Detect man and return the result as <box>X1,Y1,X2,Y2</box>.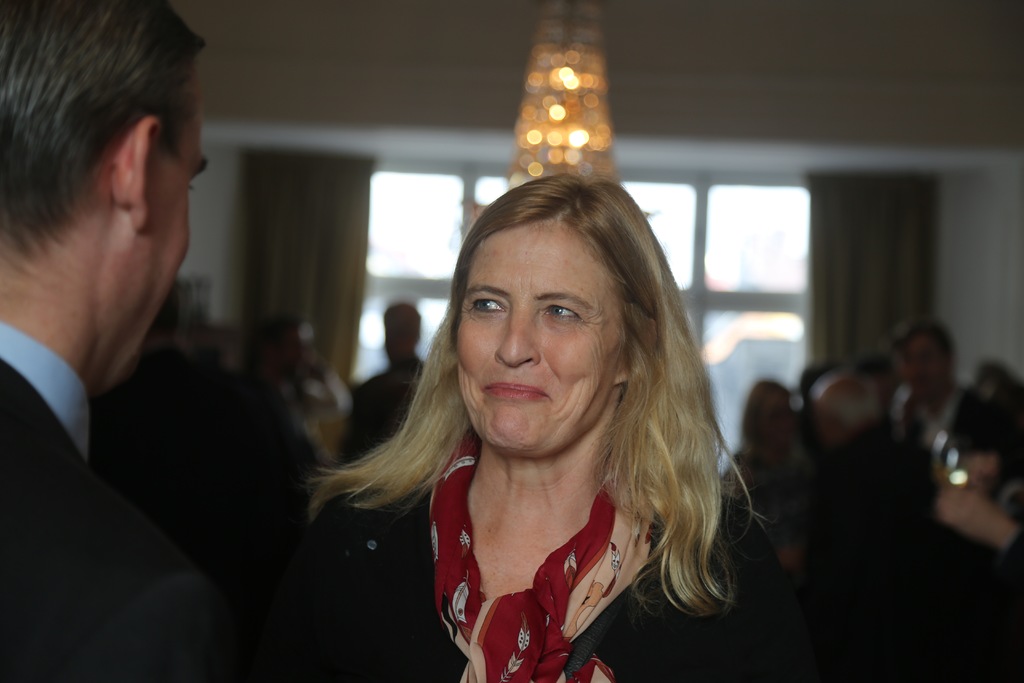
<box>889,323,990,475</box>.
